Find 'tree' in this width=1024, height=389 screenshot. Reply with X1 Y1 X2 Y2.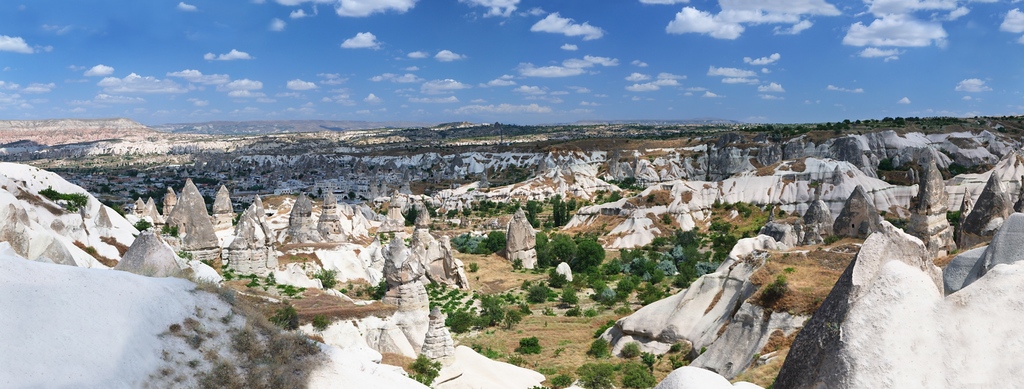
553 194 579 223.
